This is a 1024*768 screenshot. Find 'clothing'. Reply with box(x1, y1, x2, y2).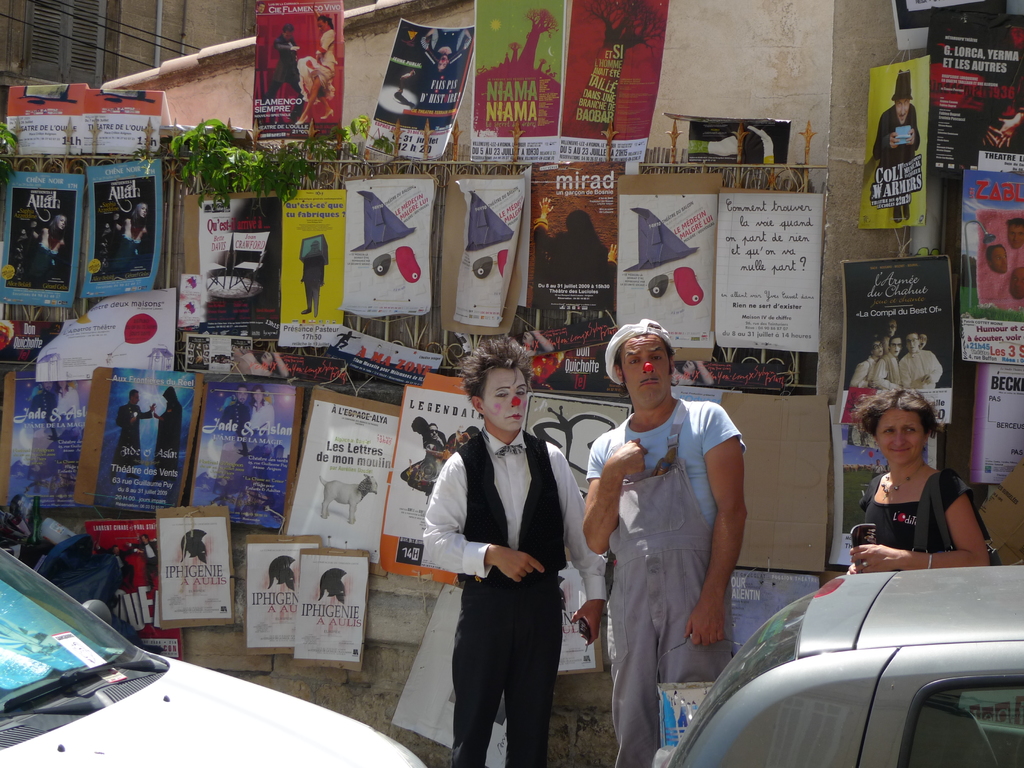
box(585, 393, 749, 767).
